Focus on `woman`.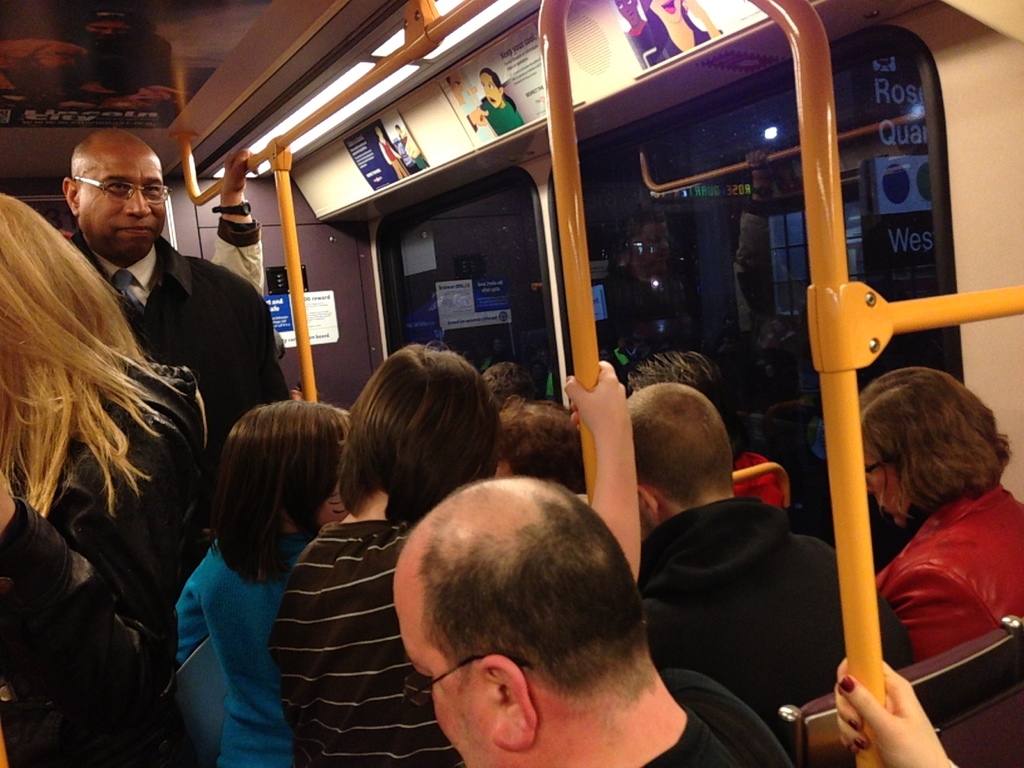
Focused at [left=847, top=365, right=1023, bottom=665].
